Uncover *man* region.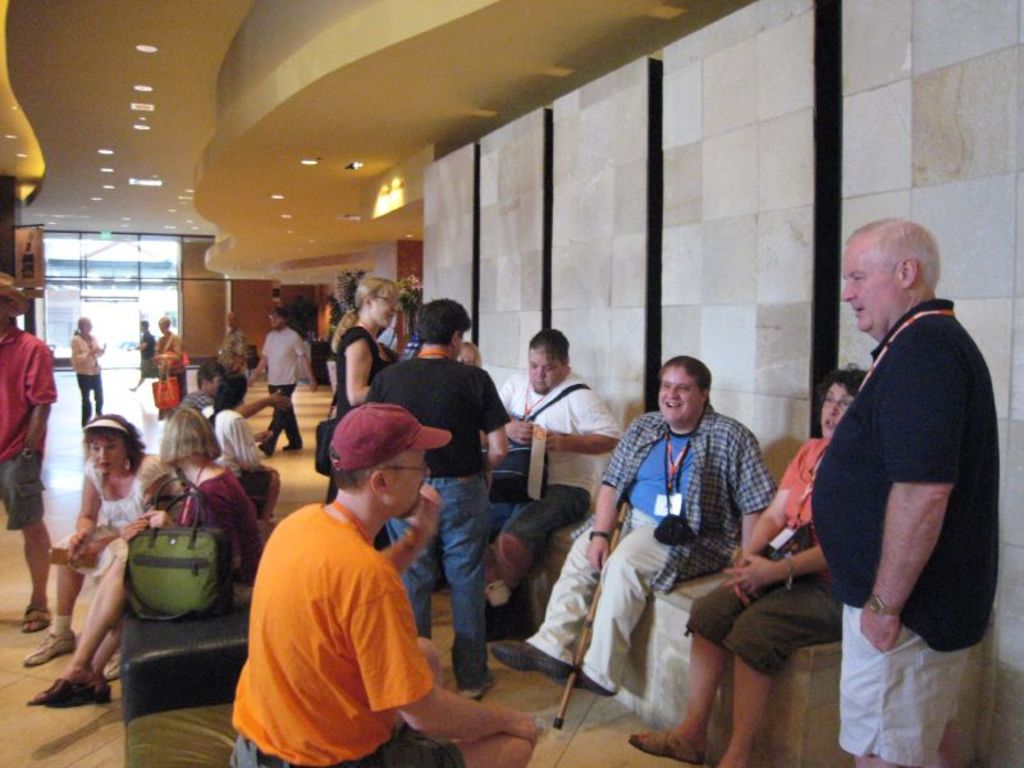
Uncovered: Rect(221, 312, 255, 379).
